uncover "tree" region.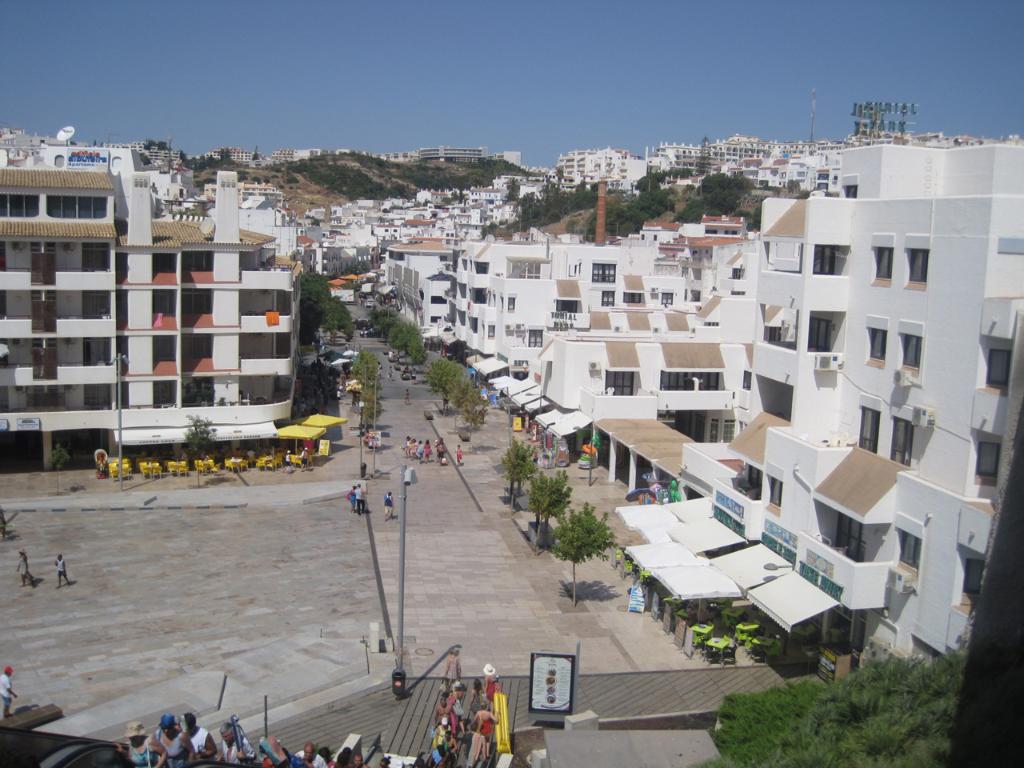
Uncovered: bbox=[43, 442, 70, 492].
